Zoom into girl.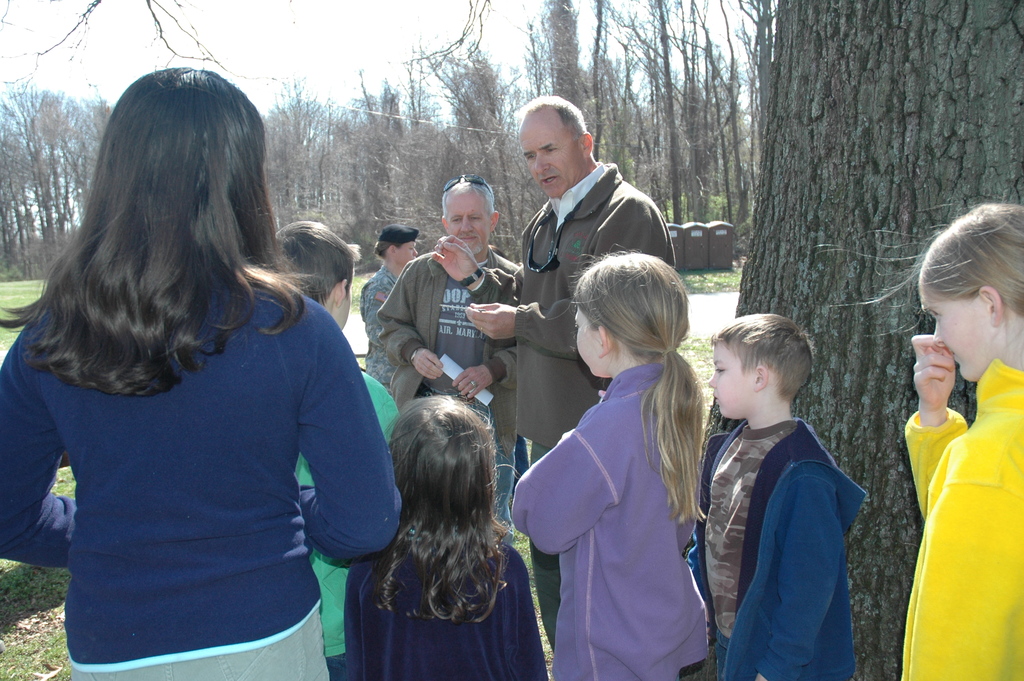
Zoom target: 805,198,1023,680.
